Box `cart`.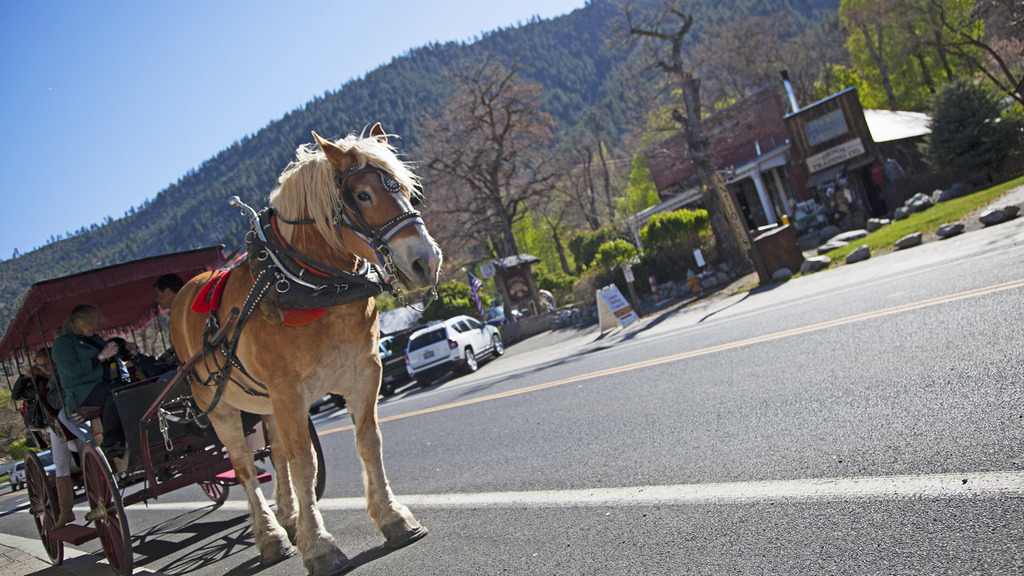
17:253:342:553.
